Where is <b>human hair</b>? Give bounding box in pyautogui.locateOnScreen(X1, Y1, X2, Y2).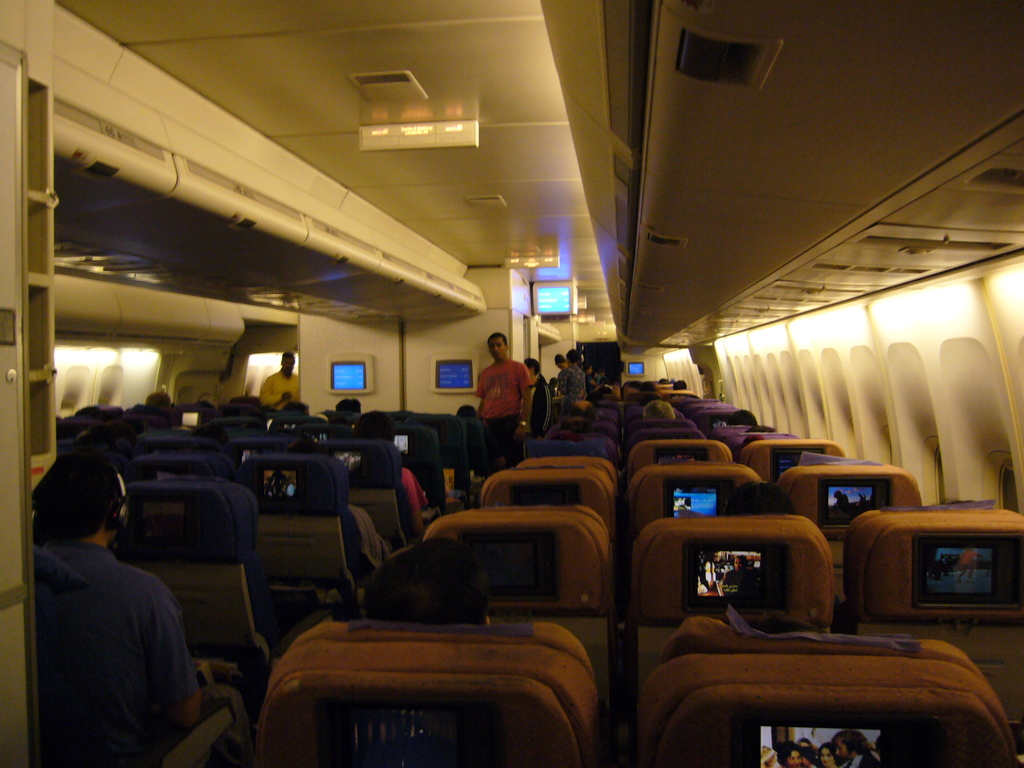
pyautogui.locateOnScreen(754, 617, 829, 633).
